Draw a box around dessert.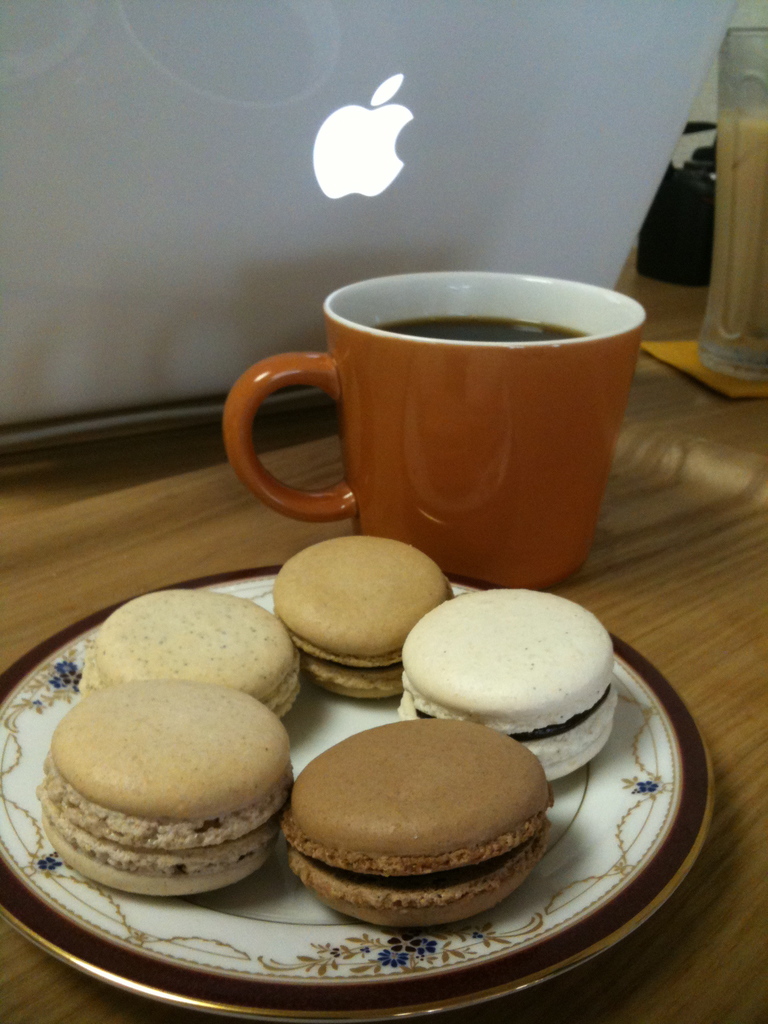
[81,582,280,741].
